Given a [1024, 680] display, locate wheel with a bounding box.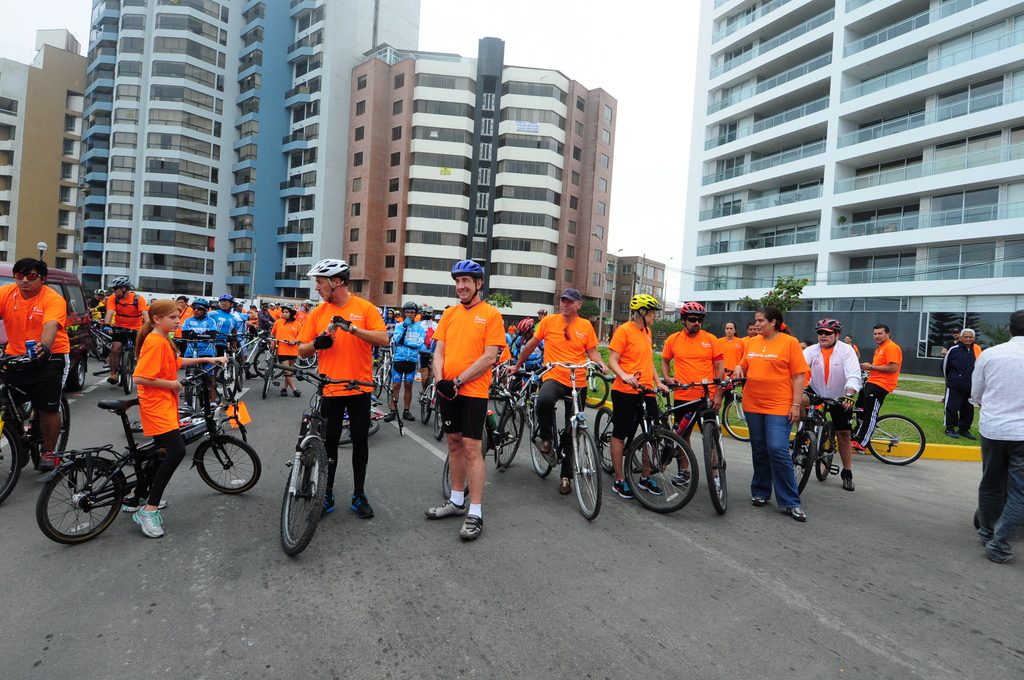
Located: left=868, top=414, right=925, bottom=464.
